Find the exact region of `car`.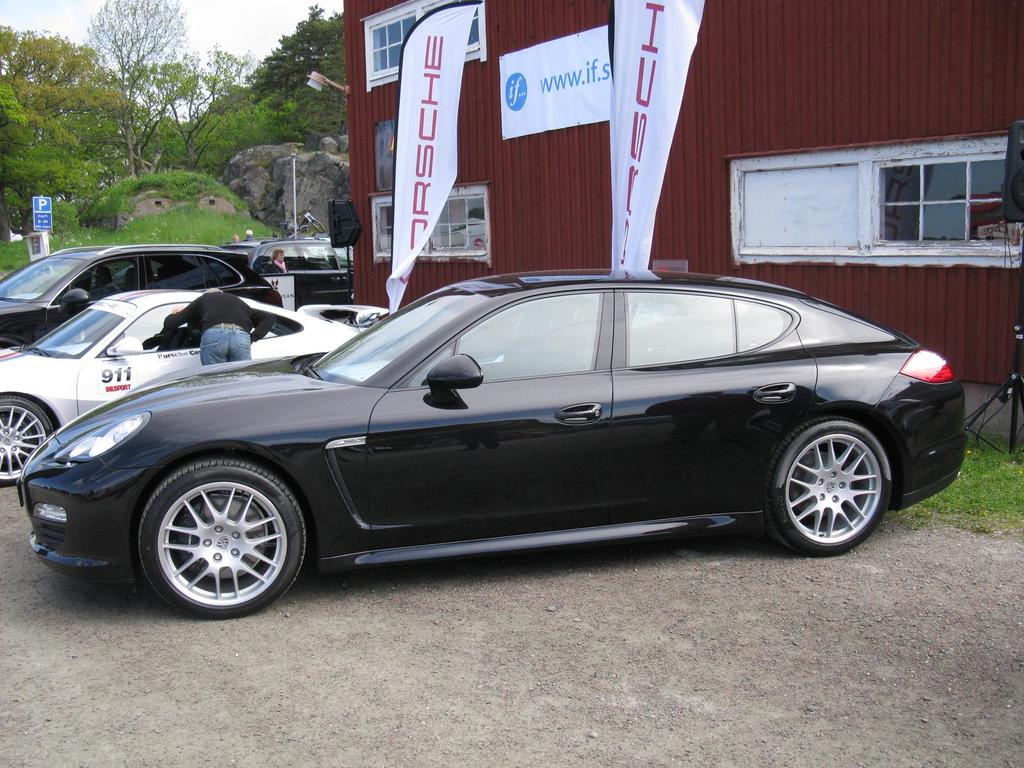
Exact region: 0/246/285/346.
